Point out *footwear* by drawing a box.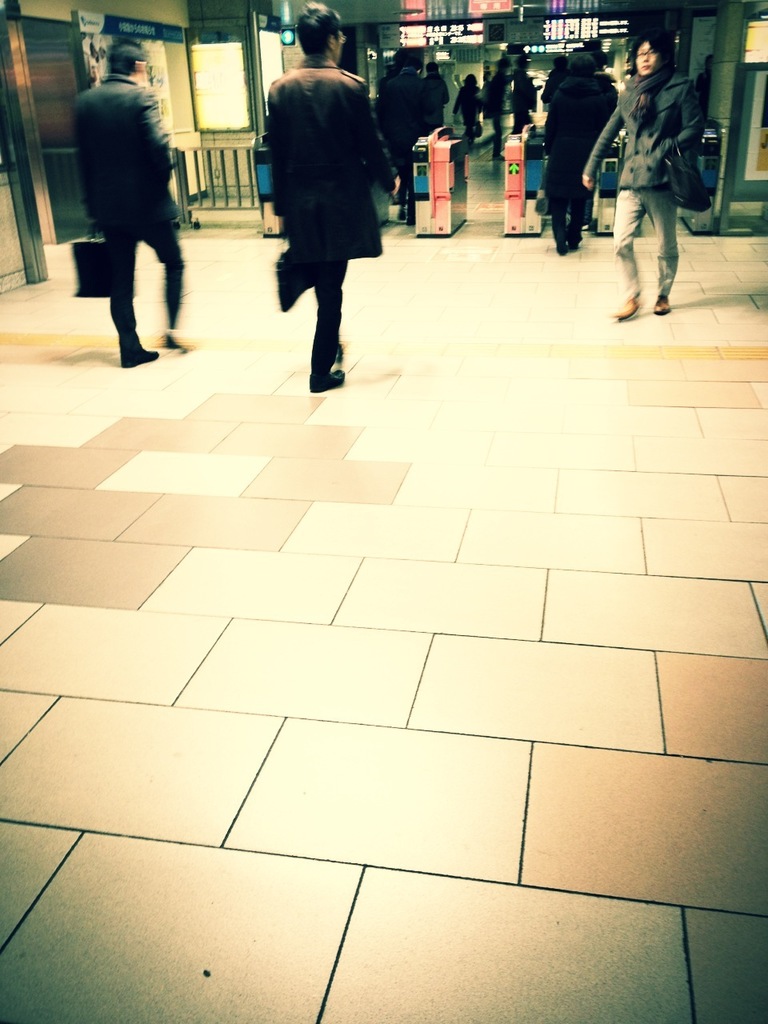
[x1=651, y1=290, x2=673, y2=314].
